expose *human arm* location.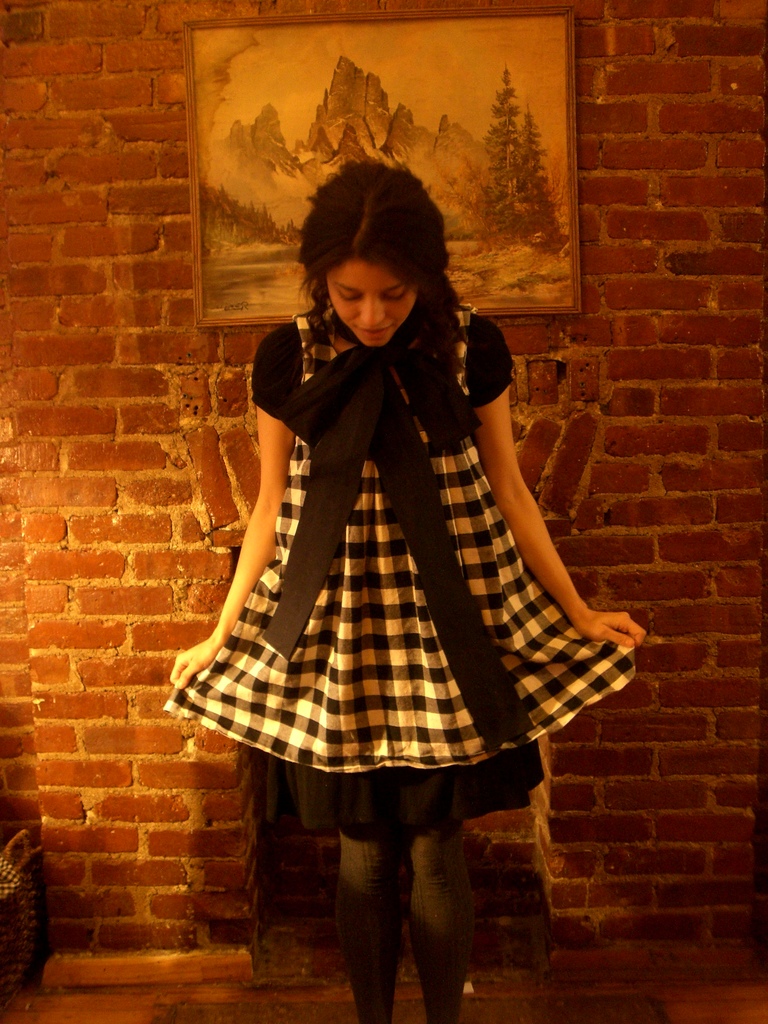
Exposed at {"x1": 471, "y1": 323, "x2": 651, "y2": 653}.
